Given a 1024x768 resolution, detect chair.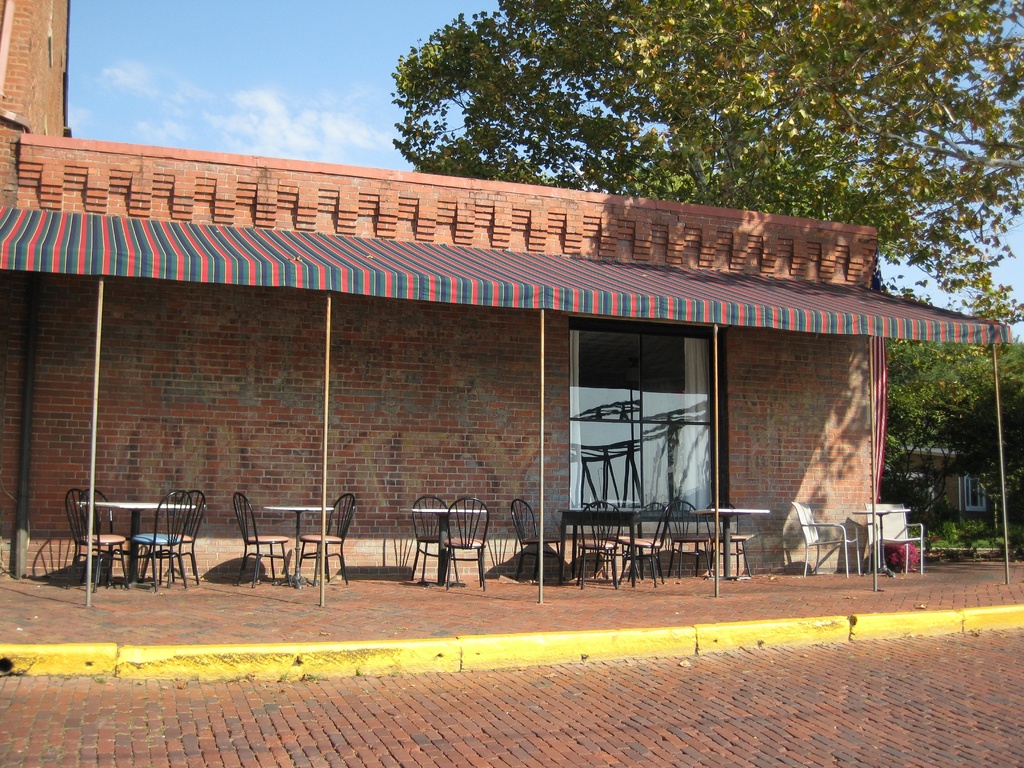
<box>627,506,670,582</box>.
